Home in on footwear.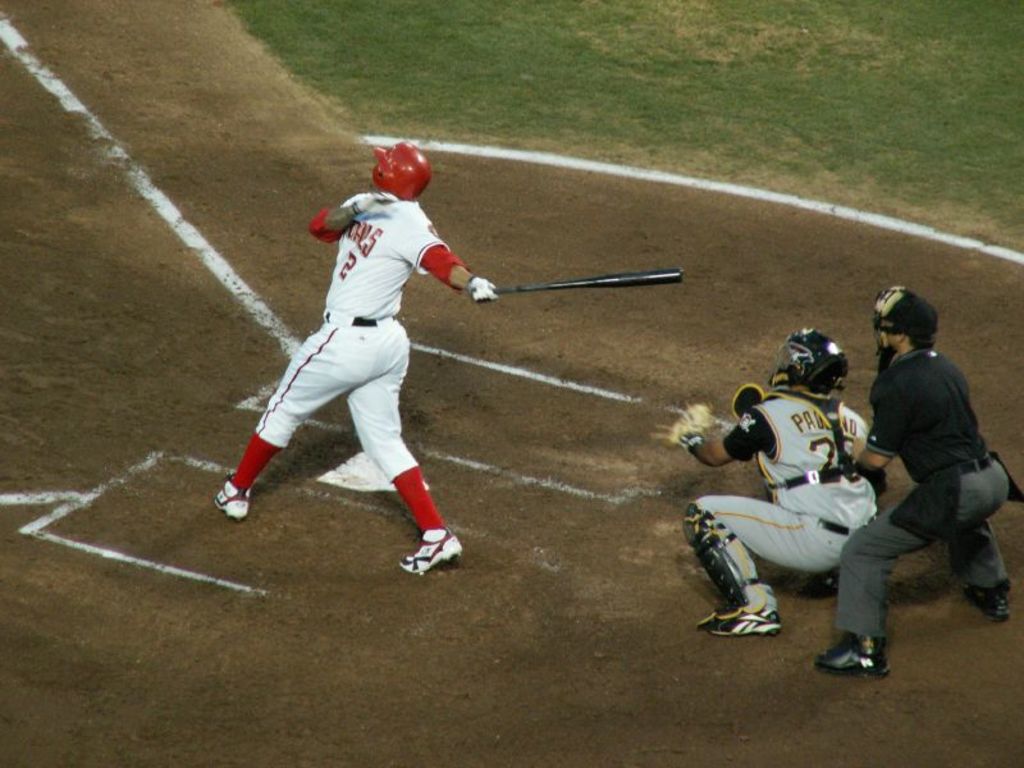
Homed in at [704, 603, 777, 643].
